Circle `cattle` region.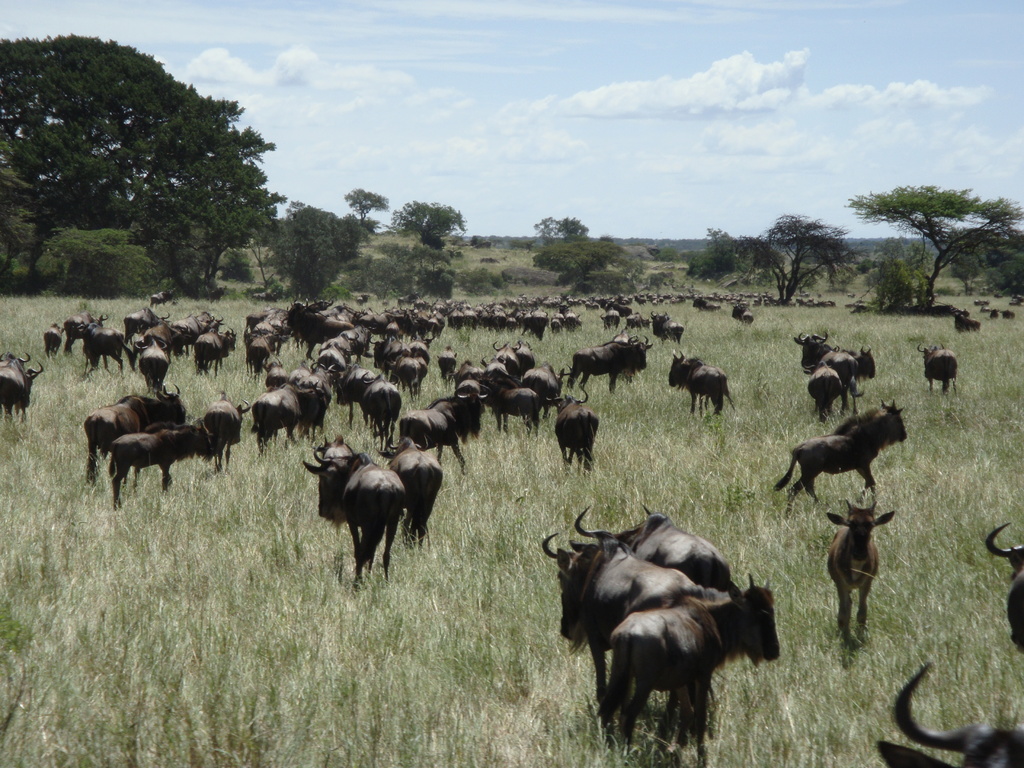
Region: 825:499:895:648.
